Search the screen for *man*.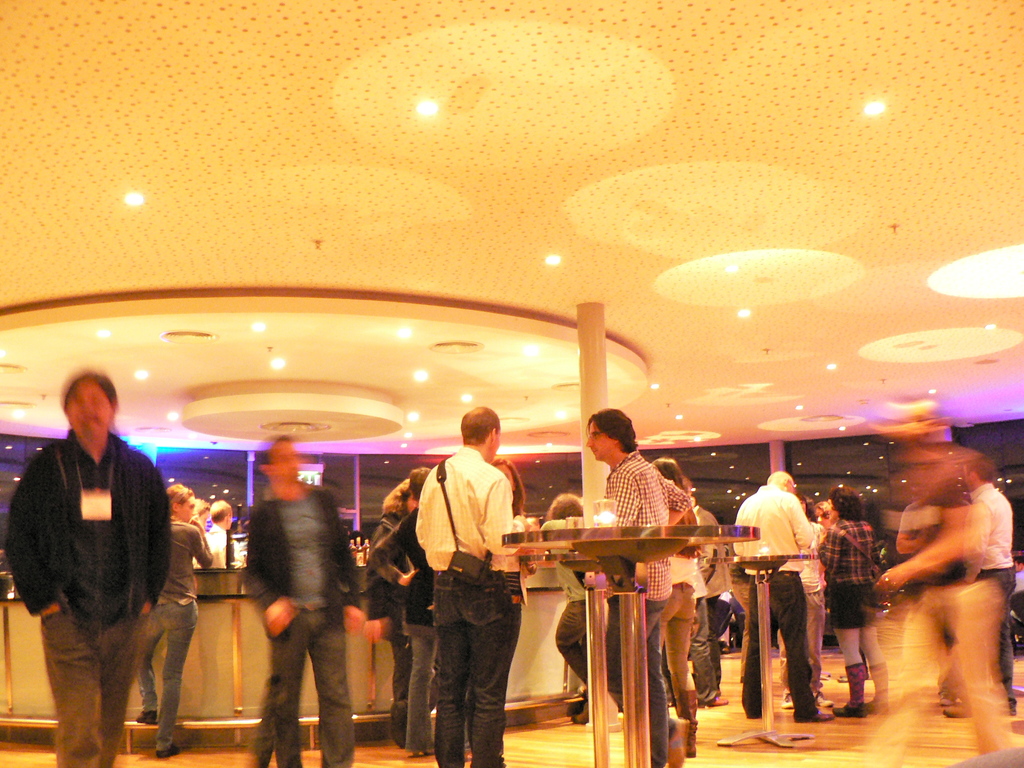
Found at x1=412 y1=405 x2=529 y2=767.
